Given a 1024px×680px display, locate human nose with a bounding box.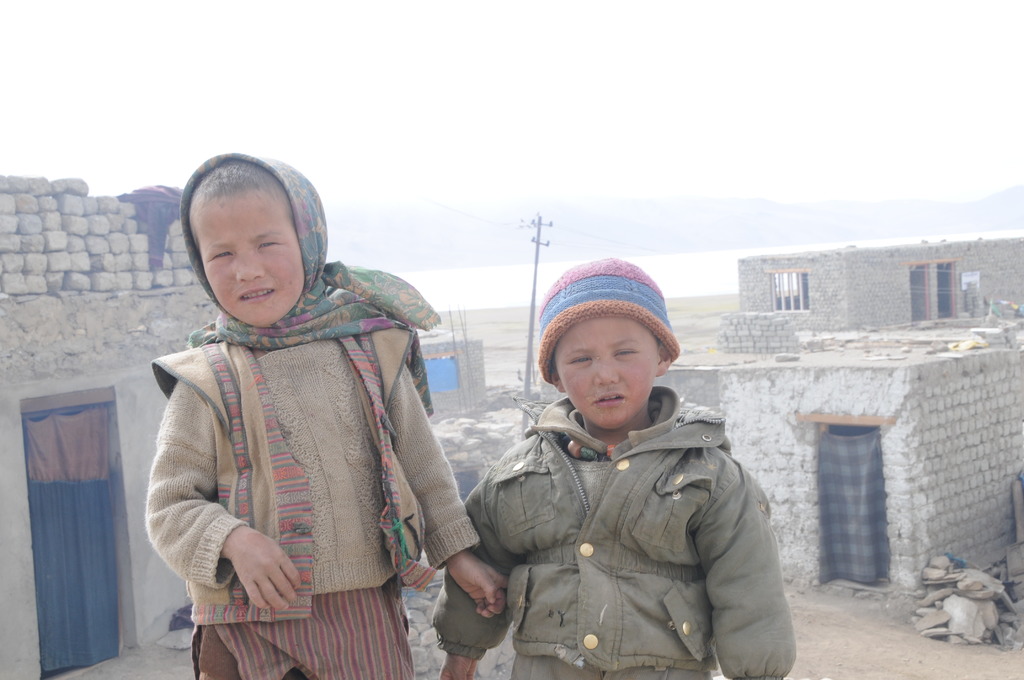
Located: (235, 254, 264, 276).
